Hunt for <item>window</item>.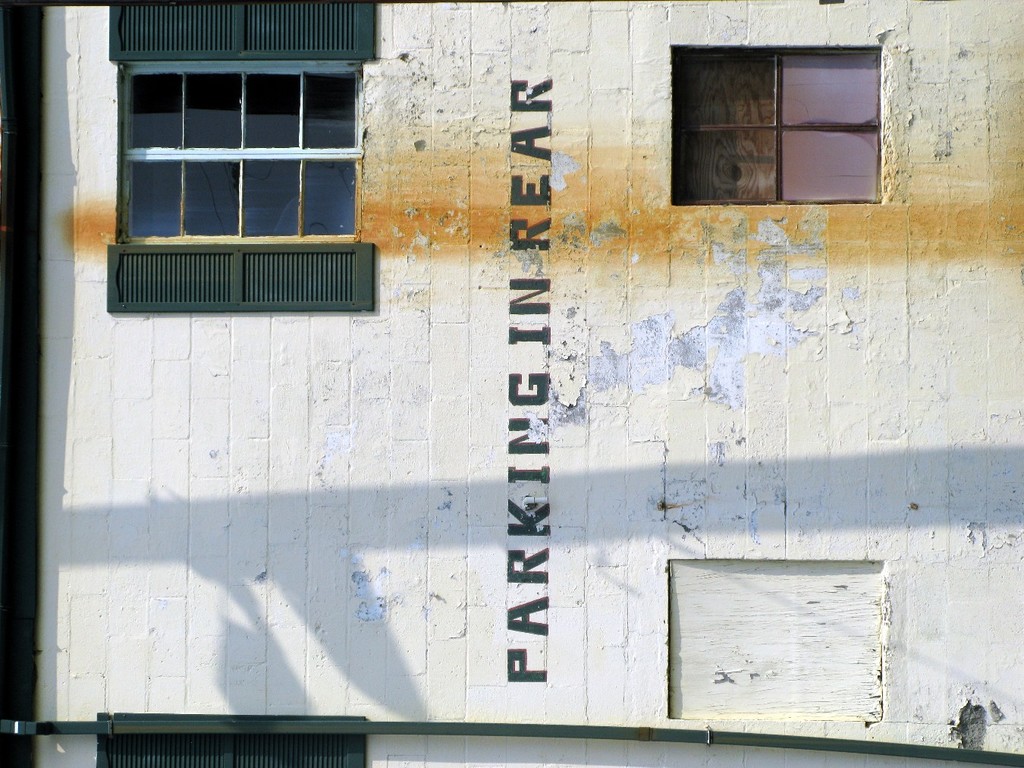
Hunted down at 123:65:360:241.
